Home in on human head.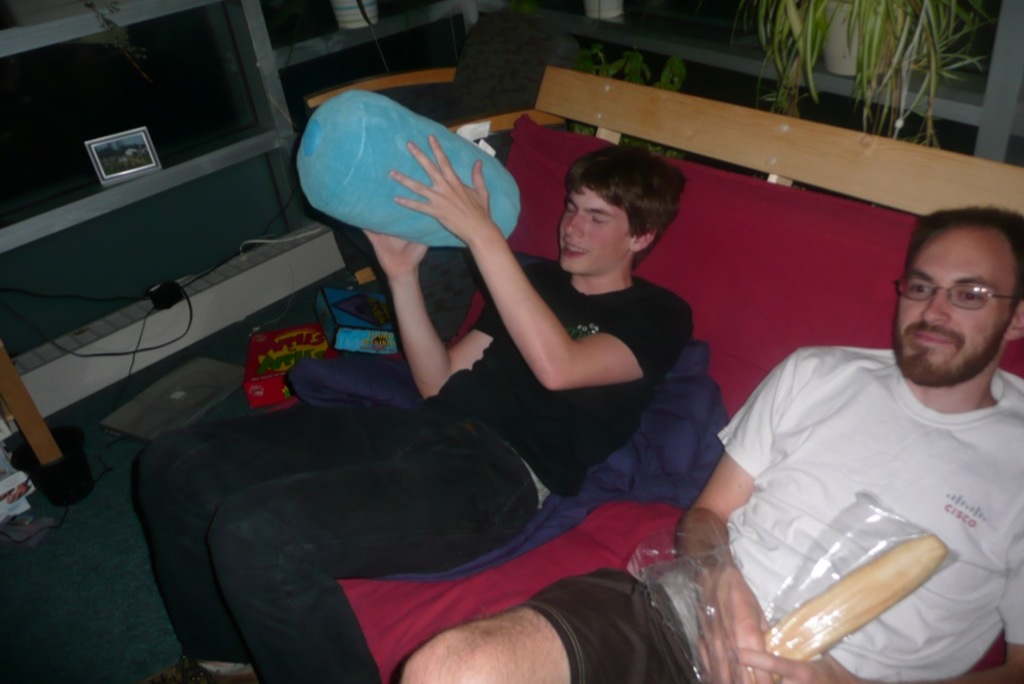
Homed in at box(546, 149, 688, 283).
